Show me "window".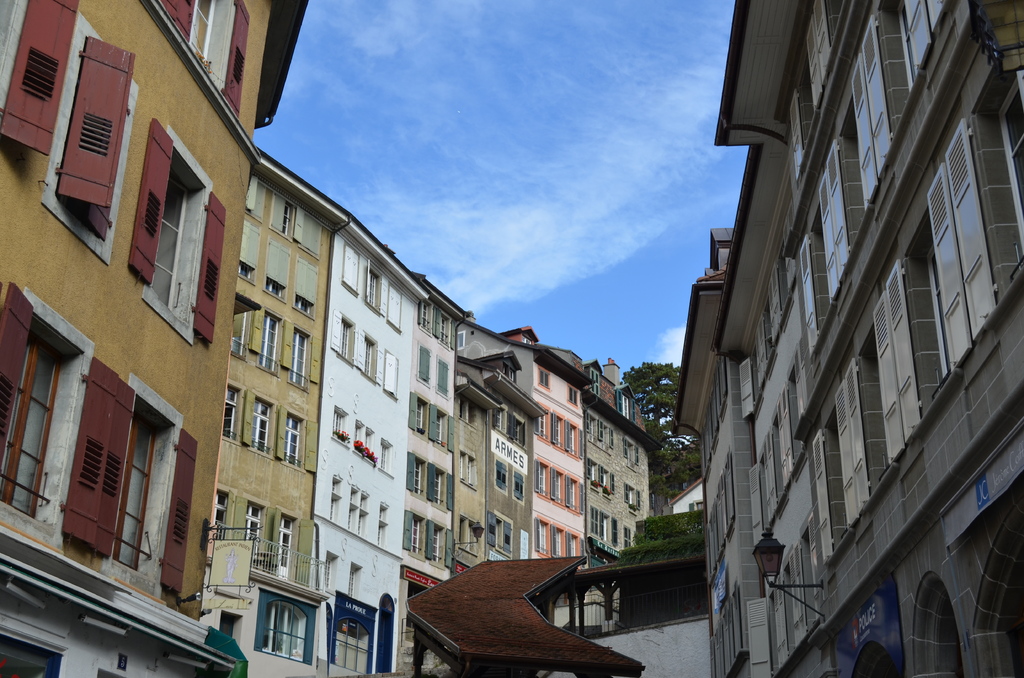
"window" is here: crop(459, 329, 464, 350).
